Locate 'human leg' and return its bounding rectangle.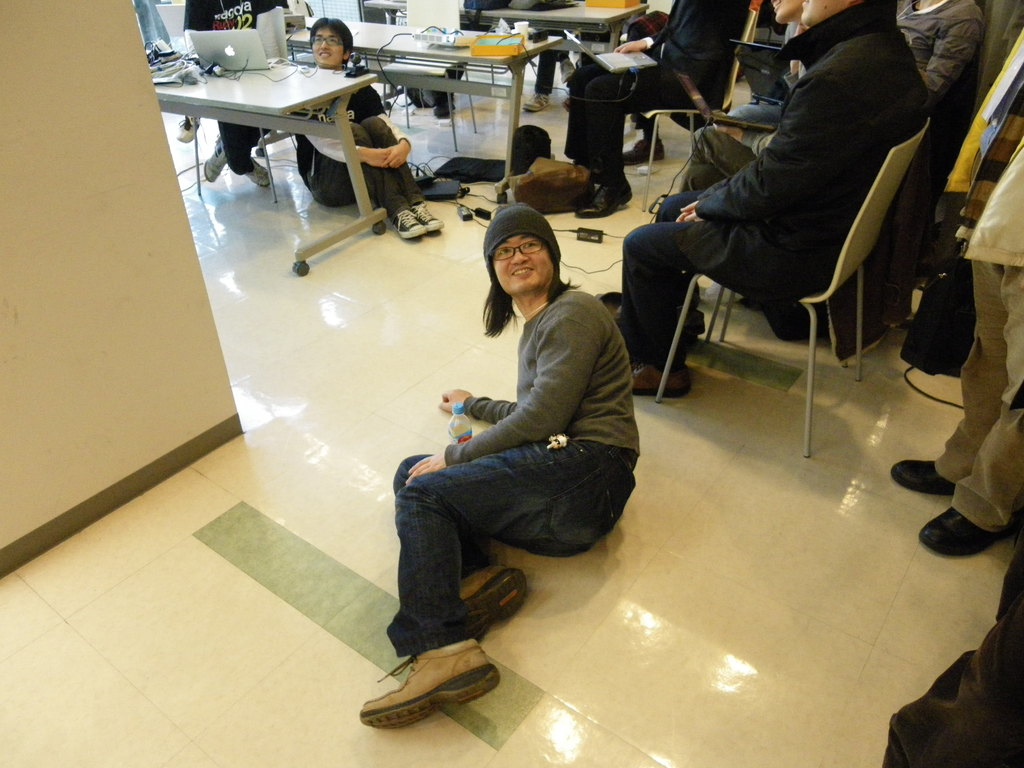
<region>892, 260, 1023, 560</region>.
